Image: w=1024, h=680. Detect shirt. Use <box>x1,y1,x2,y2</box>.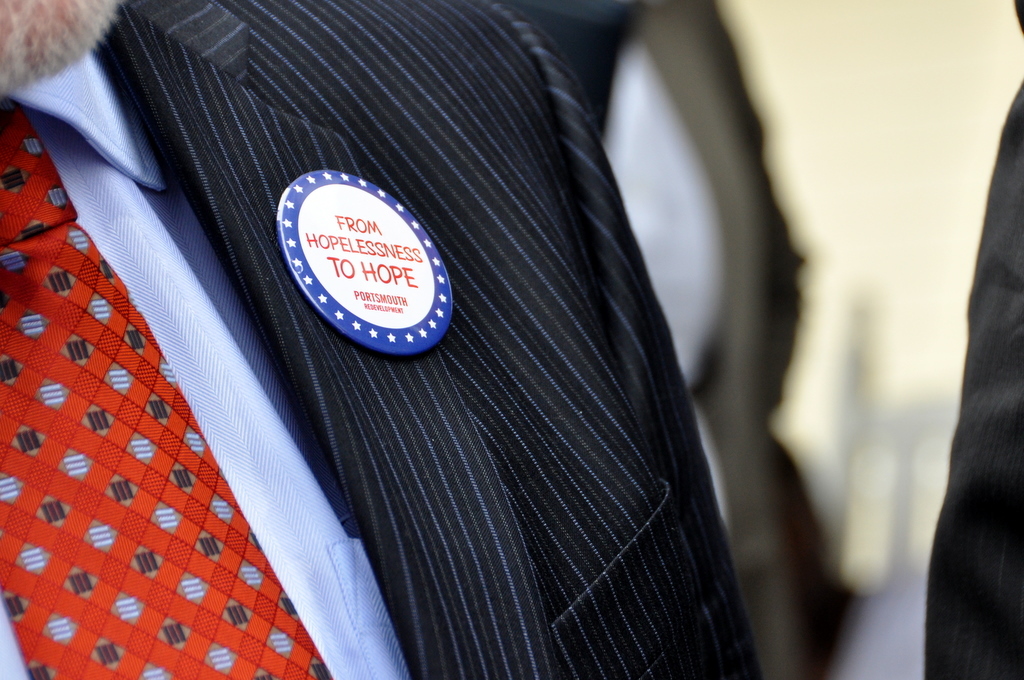
<box>0,54,405,673</box>.
